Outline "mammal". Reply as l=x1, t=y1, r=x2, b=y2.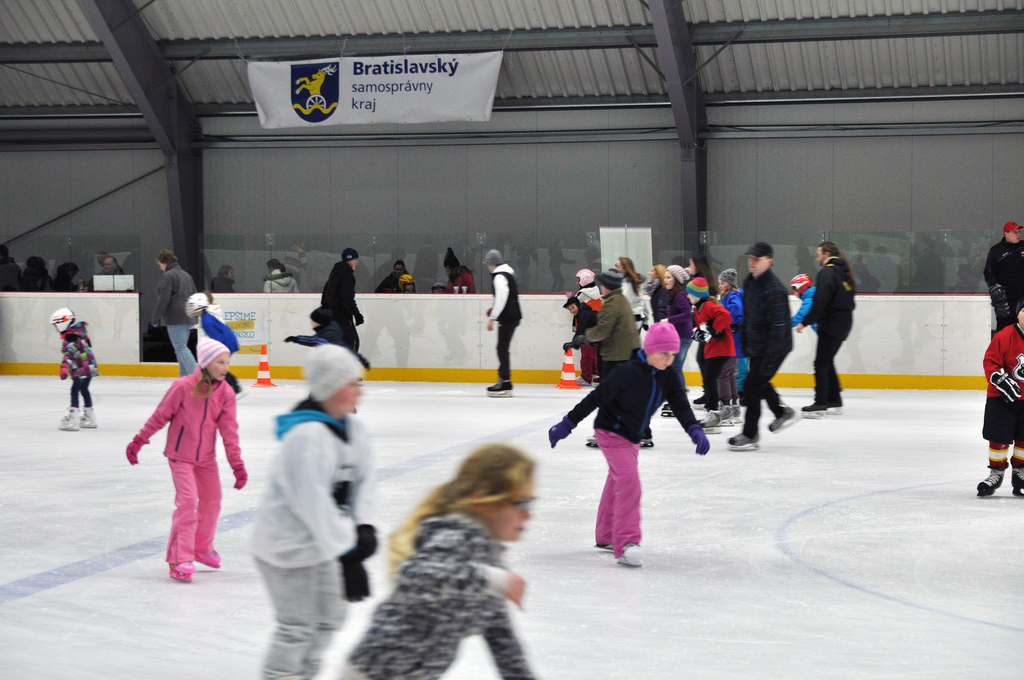
l=92, t=252, r=107, b=266.
